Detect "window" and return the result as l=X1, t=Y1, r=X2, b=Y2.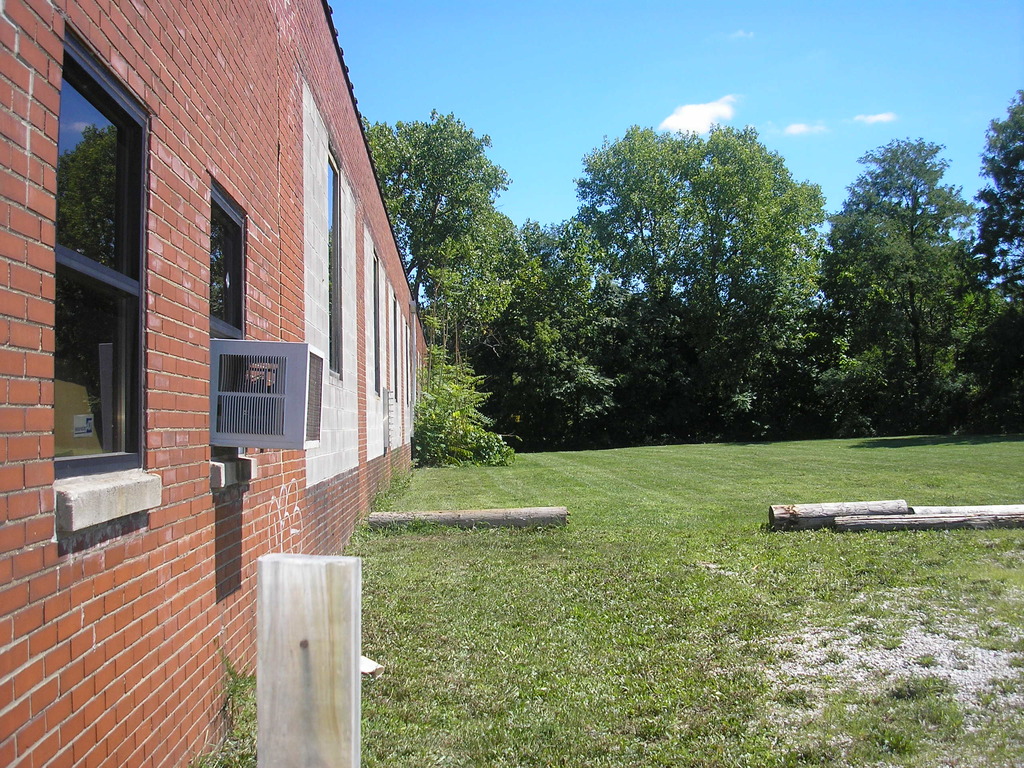
l=394, t=299, r=401, b=399.
